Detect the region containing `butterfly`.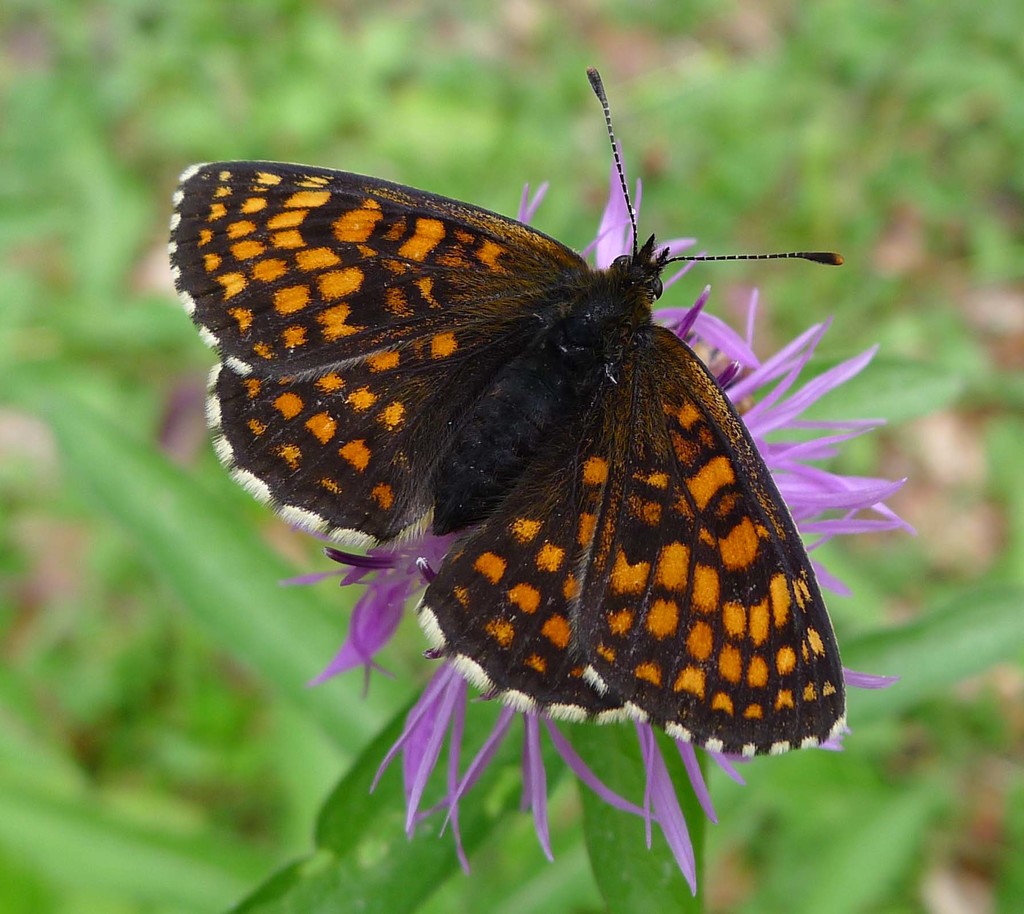
<box>161,35,901,768</box>.
